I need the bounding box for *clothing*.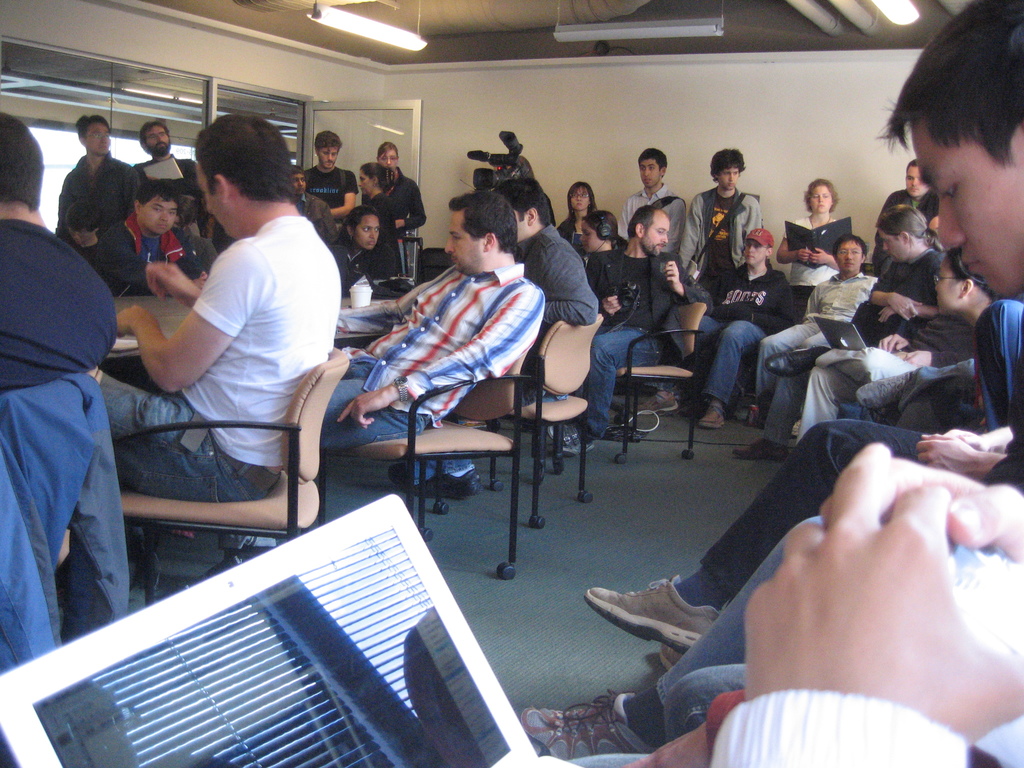
Here it is: BBox(783, 212, 843, 308).
